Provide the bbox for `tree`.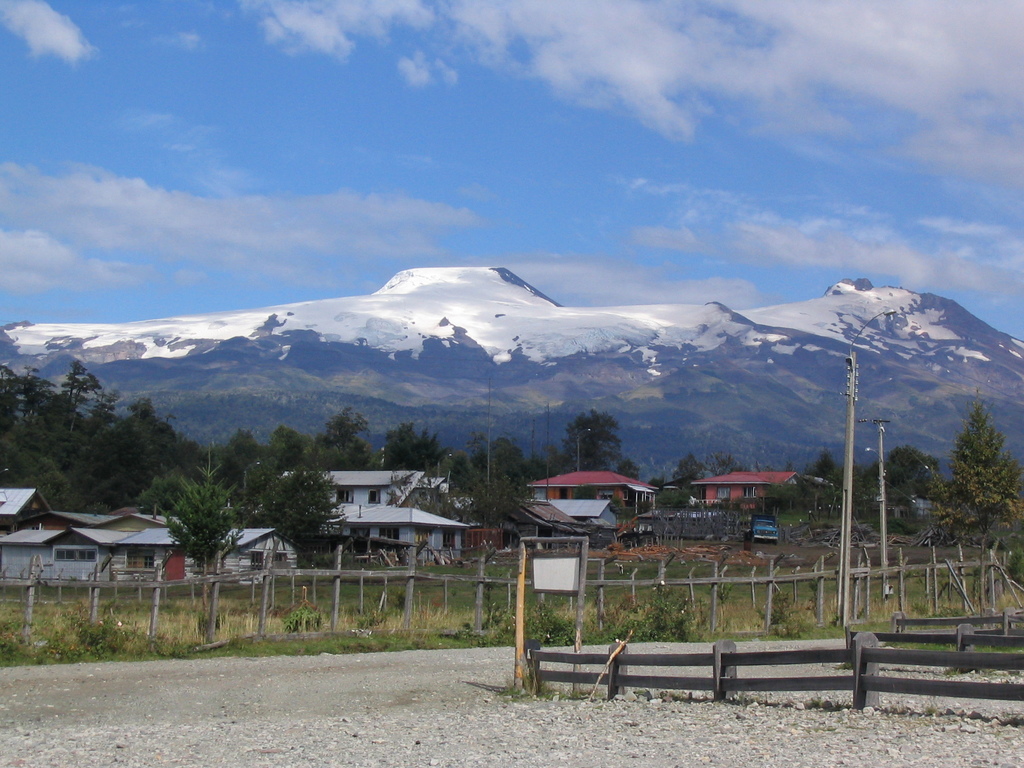
x1=673, y1=458, x2=705, y2=490.
